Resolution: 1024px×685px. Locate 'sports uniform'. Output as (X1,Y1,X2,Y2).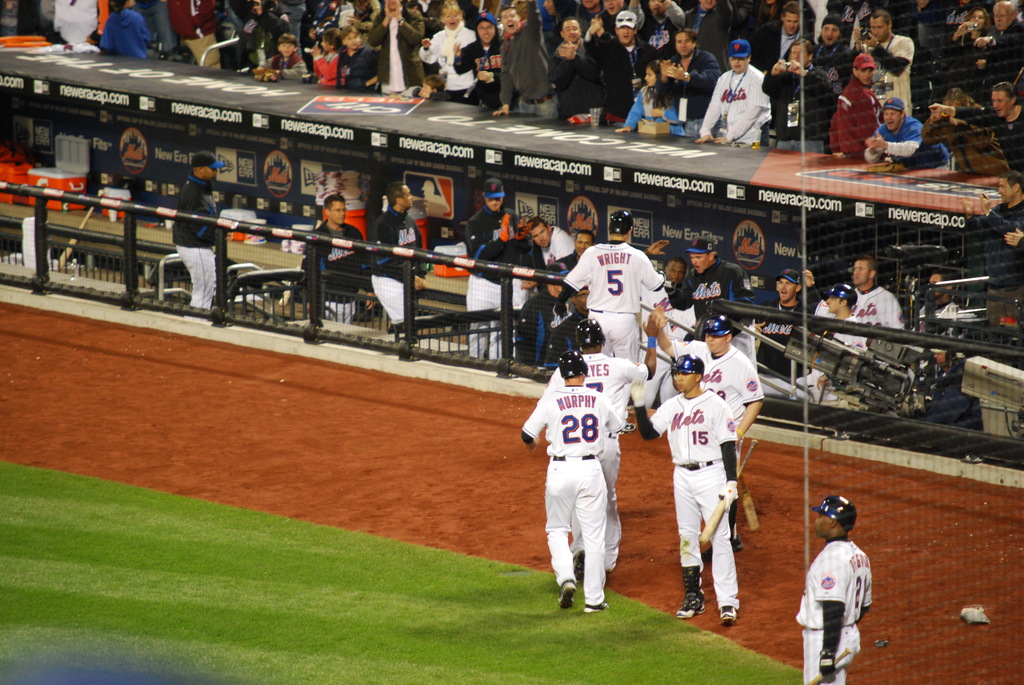
(461,236,531,358).
